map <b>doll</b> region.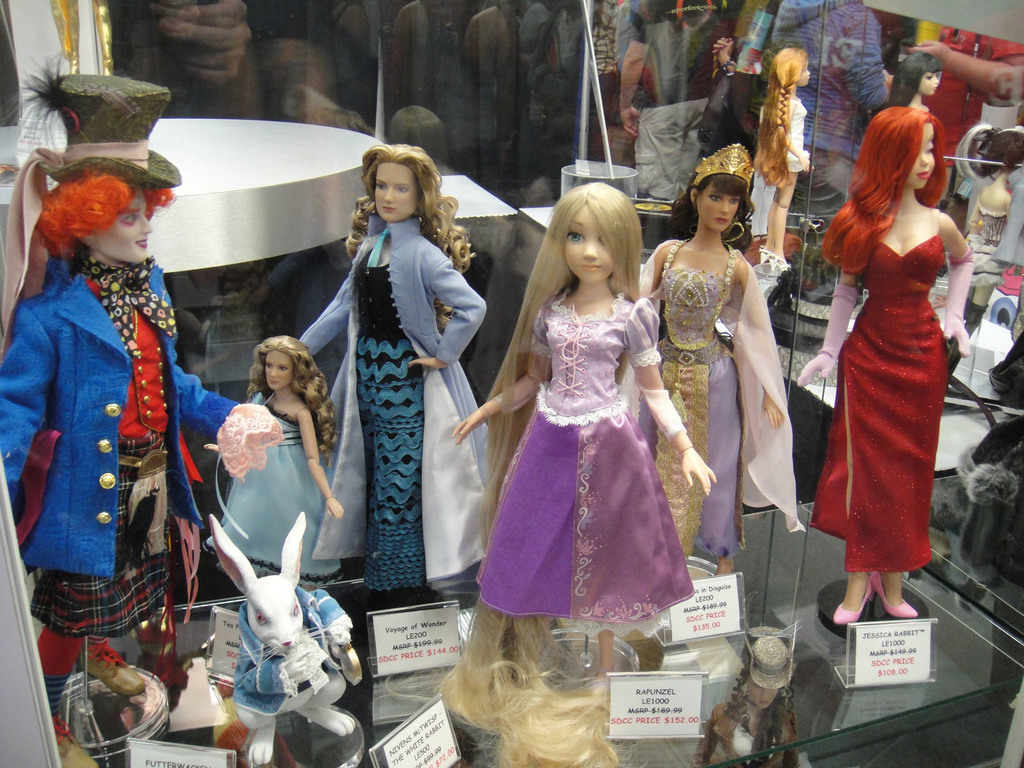
Mapped to <box>954,115,1023,252</box>.
